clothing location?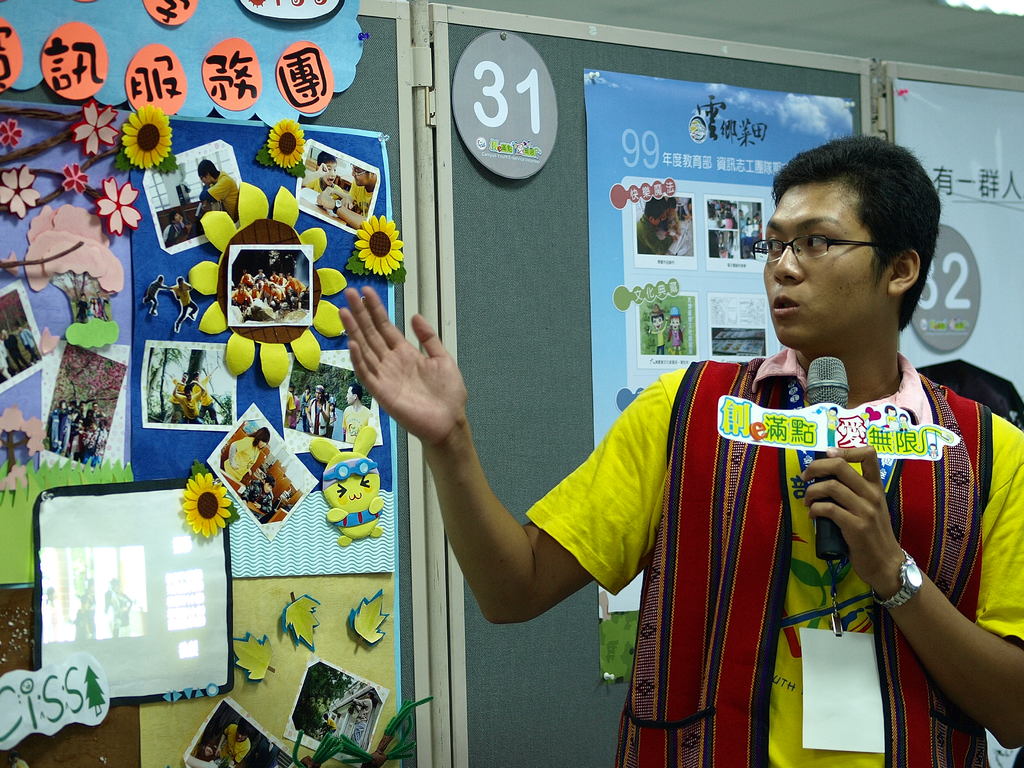
rect(306, 172, 355, 203)
